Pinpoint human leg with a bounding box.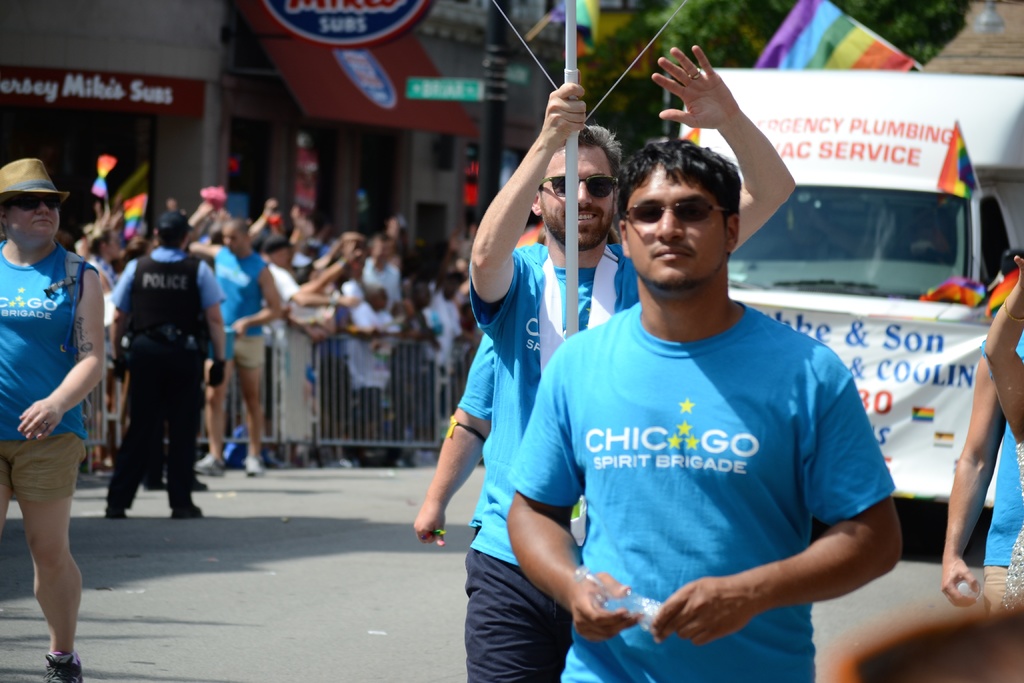
[204, 340, 231, 478].
